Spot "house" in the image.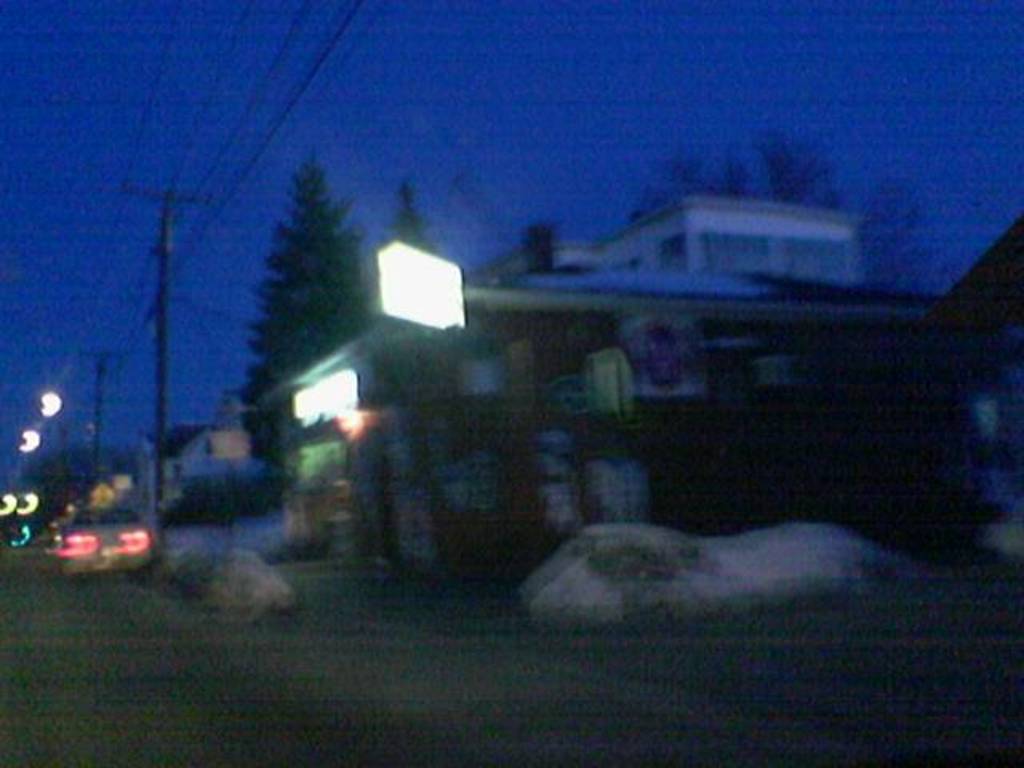
"house" found at (274,198,853,582).
